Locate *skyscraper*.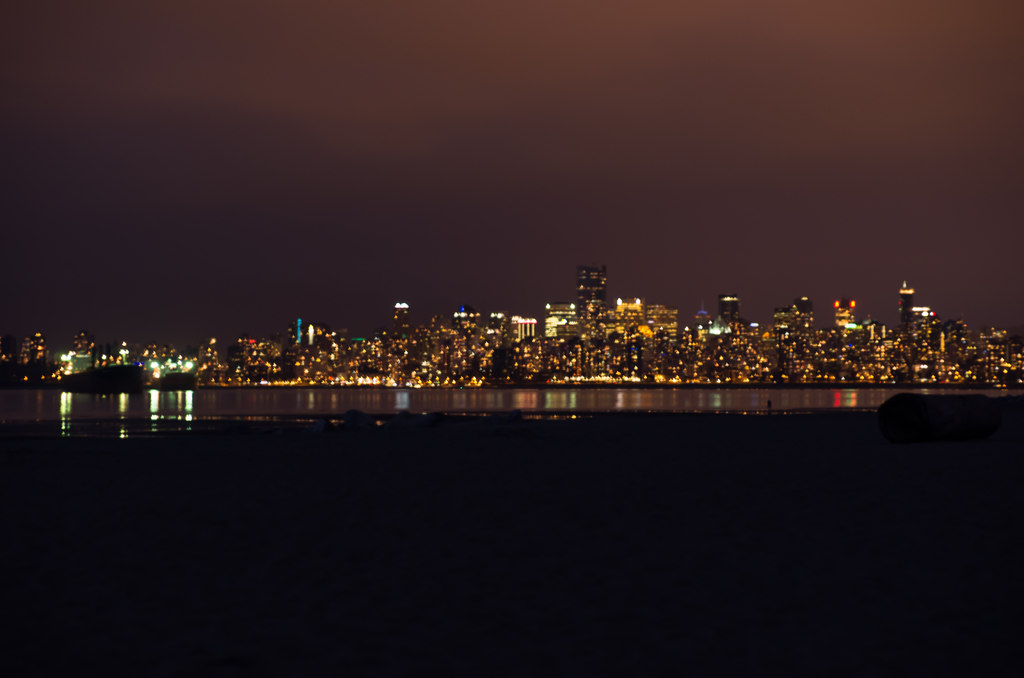
Bounding box: {"left": 572, "top": 255, "right": 611, "bottom": 354}.
